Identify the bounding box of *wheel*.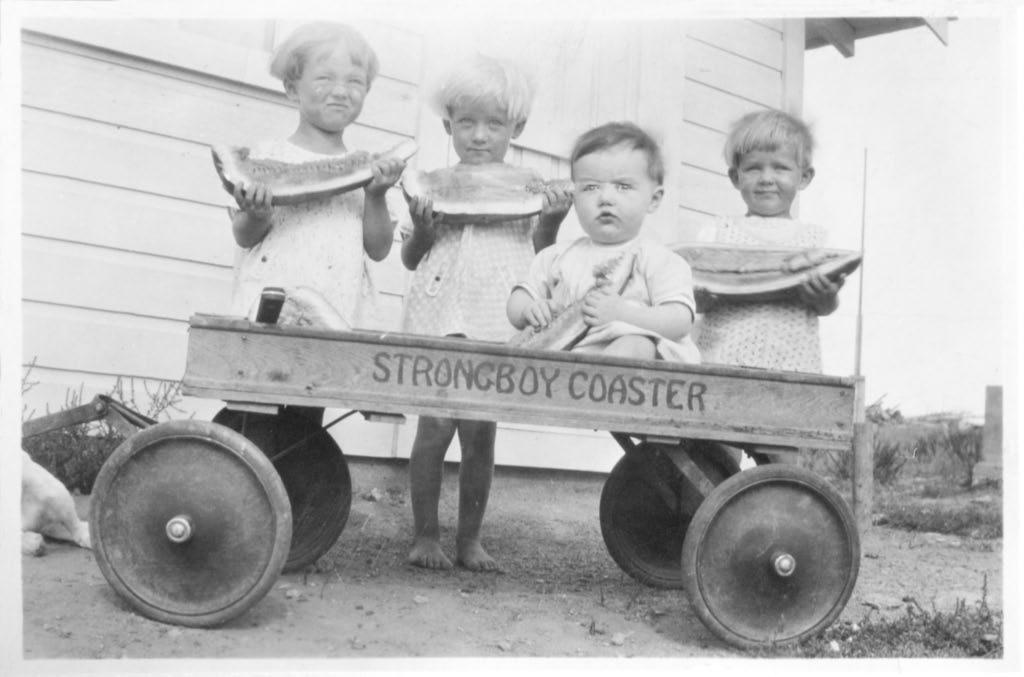
box(680, 463, 864, 652).
